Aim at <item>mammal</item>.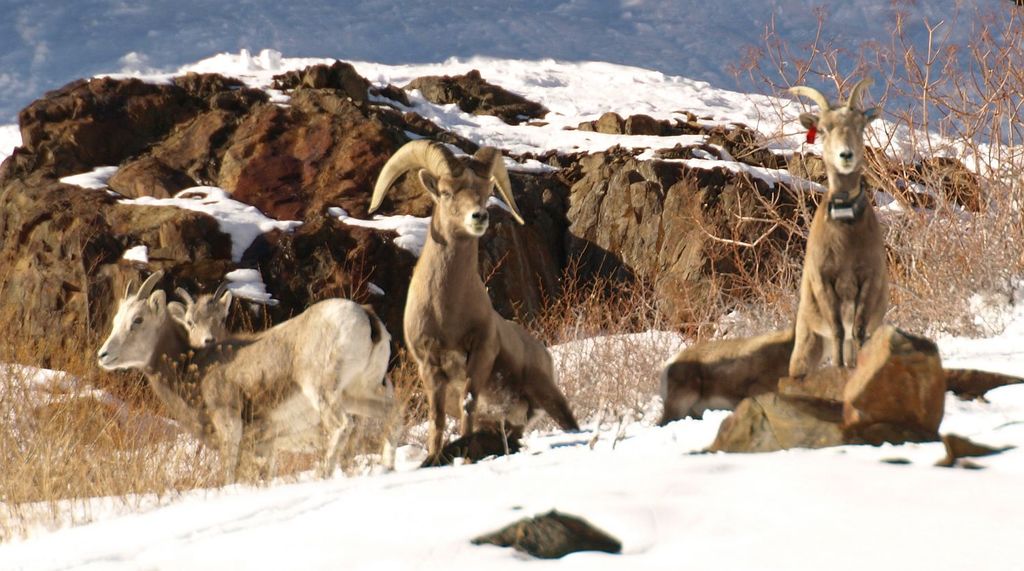
Aimed at rect(375, 145, 578, 457).
